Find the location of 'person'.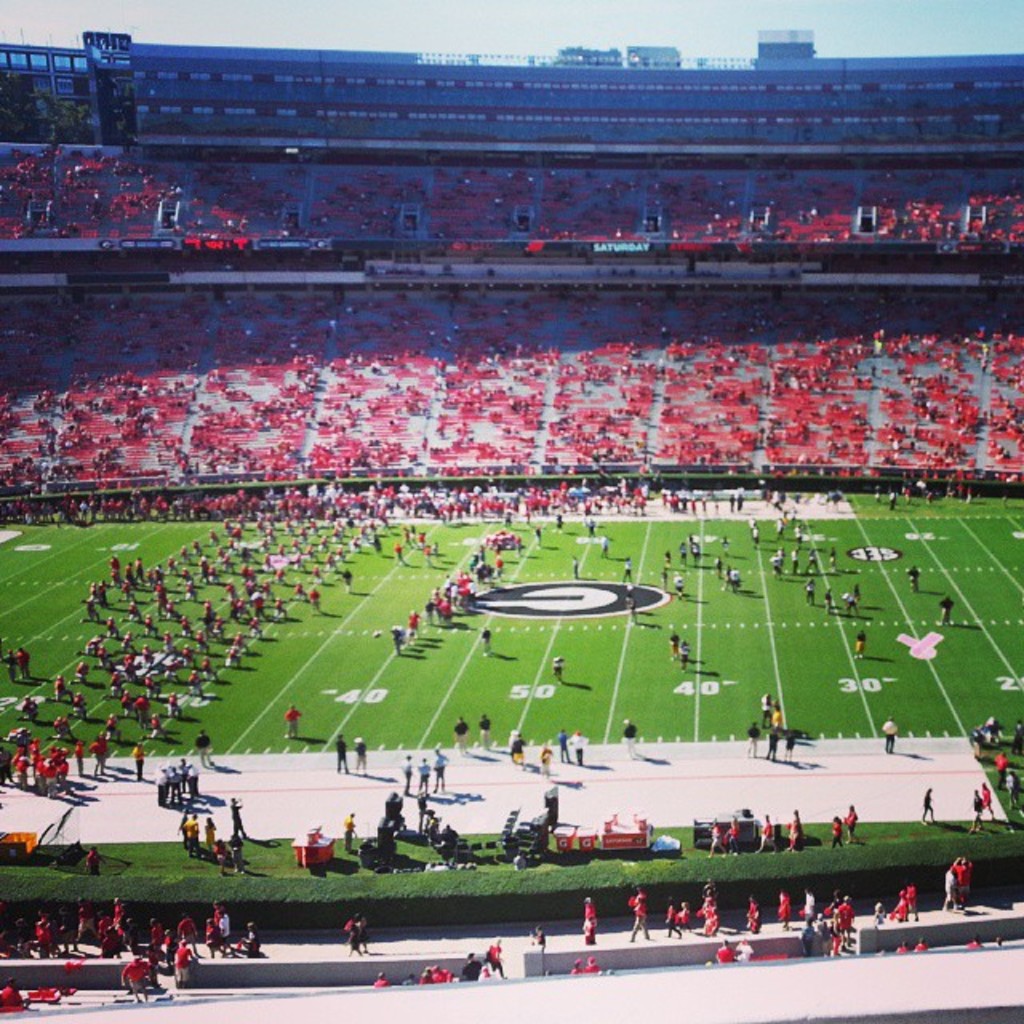
Location: l=427, t=595, r=438, b=630.
